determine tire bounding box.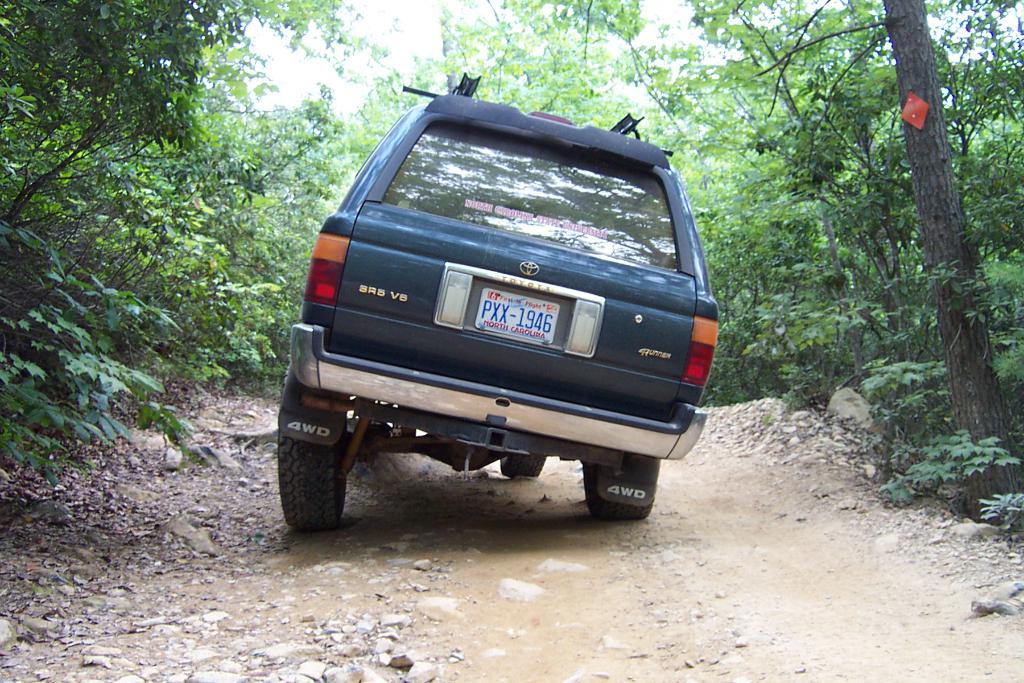
Determined: 273, 429, 349, 536.
